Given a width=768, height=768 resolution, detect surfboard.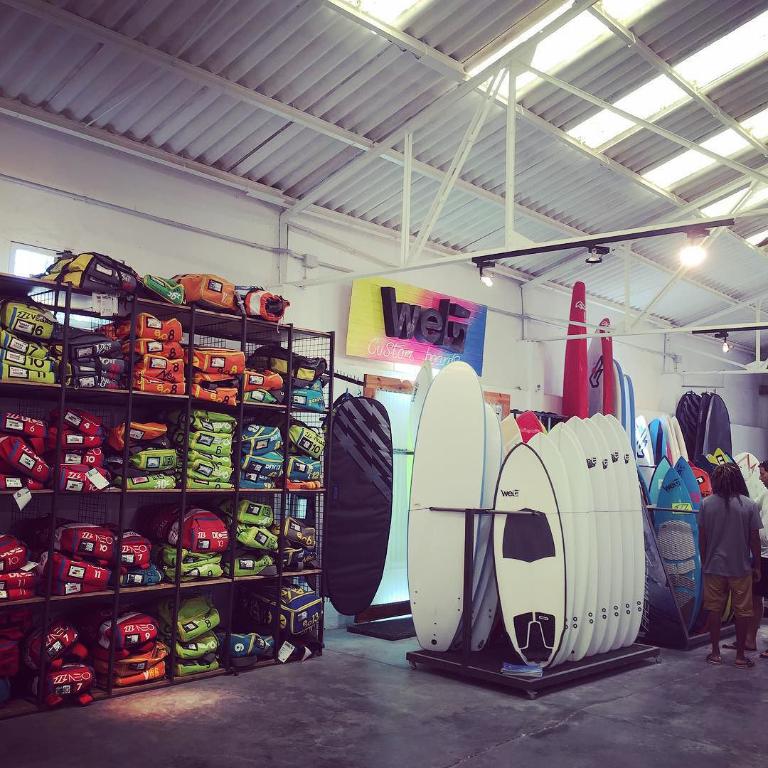
586,316,614,413.
